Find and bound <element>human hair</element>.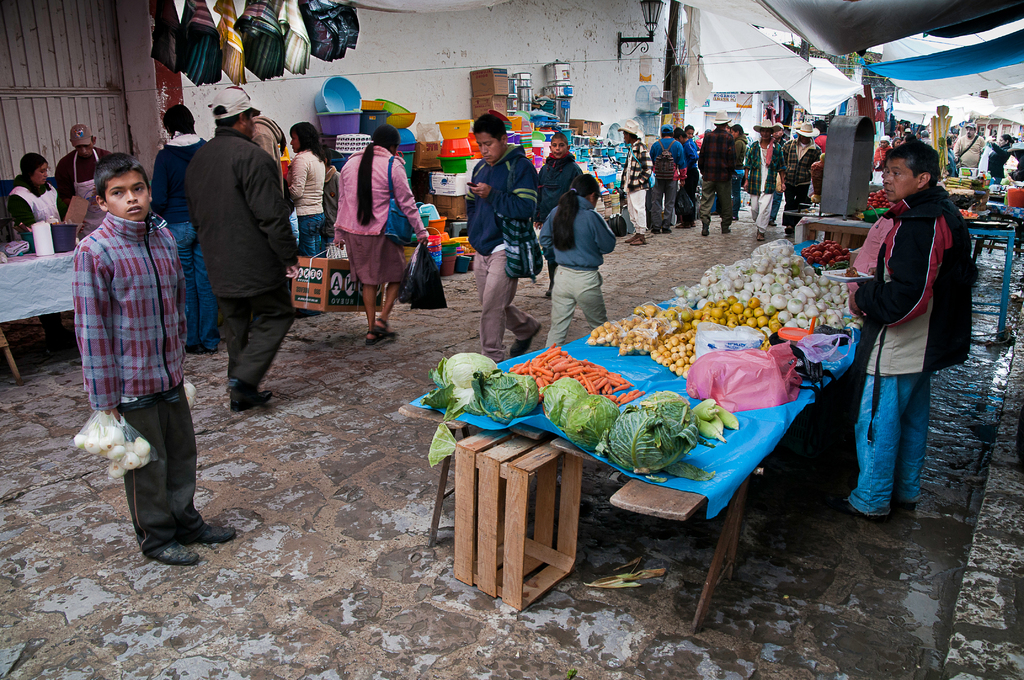
Bound: Rect(685, 123, 694, 129).
